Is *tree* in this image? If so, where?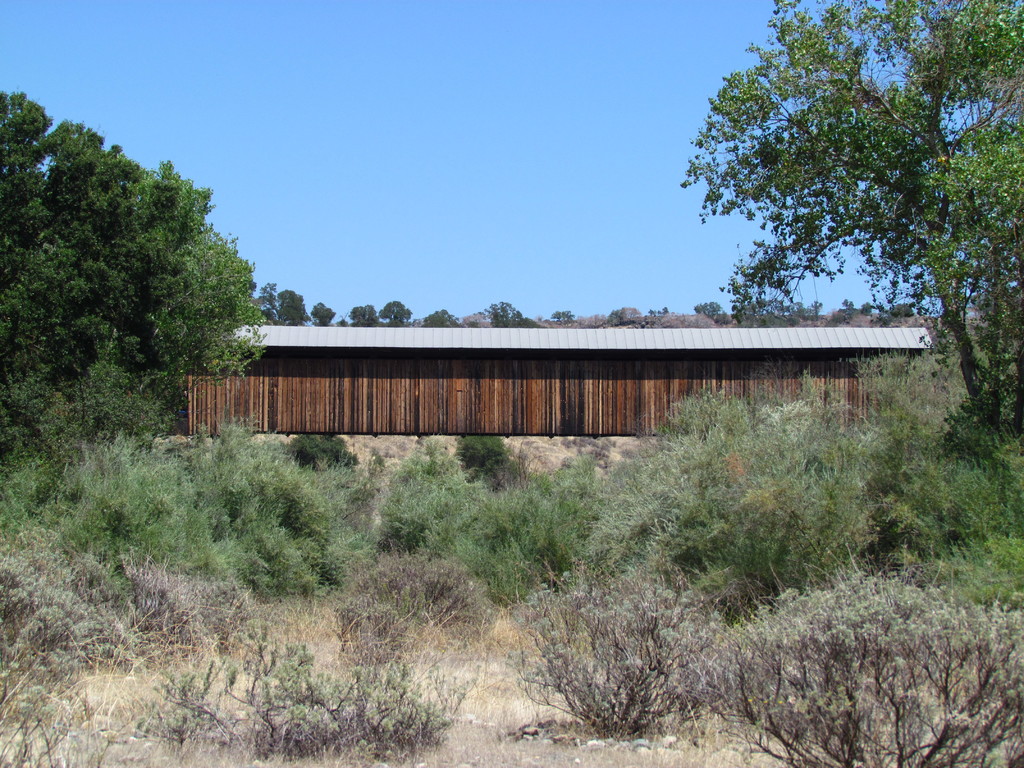
Yes, at 584, 305, 653, 331.
